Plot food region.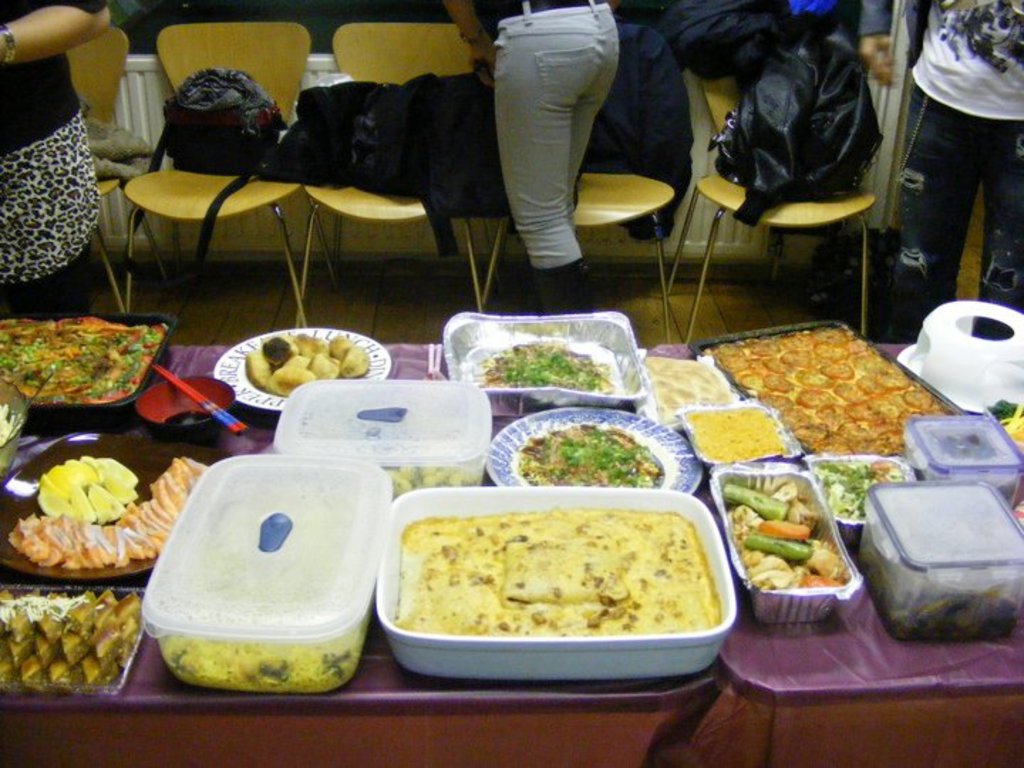
Plotted at [left=155, top=633, right=360, bottom=697].
